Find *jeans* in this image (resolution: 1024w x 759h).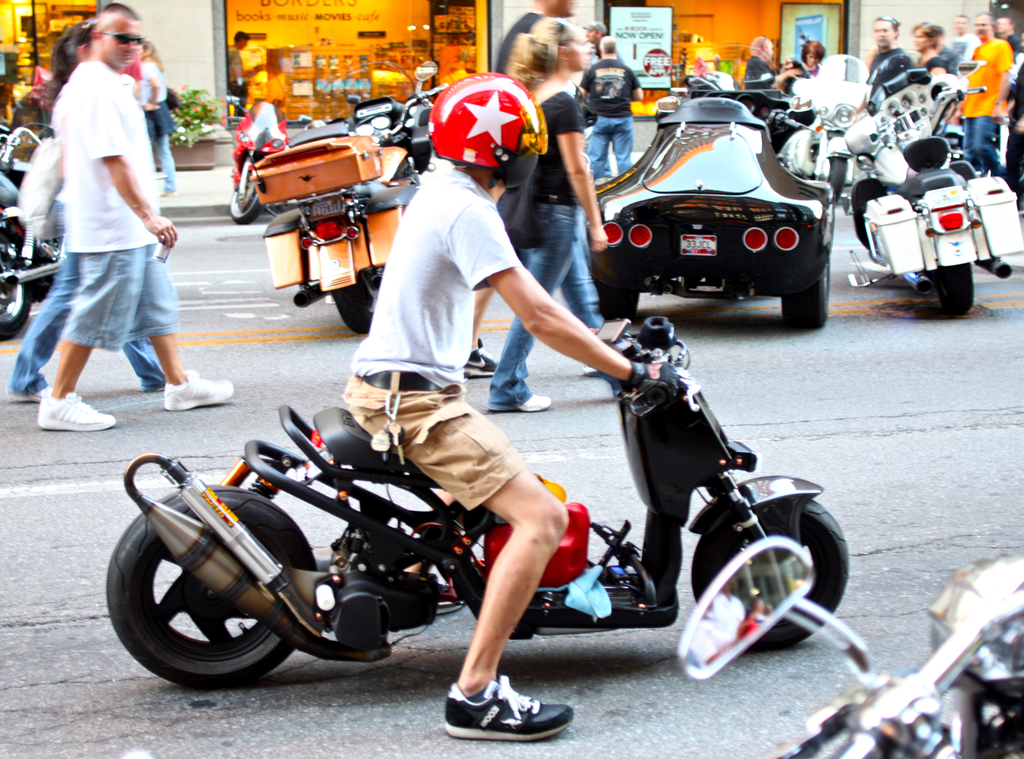
box=[965, 119, 1007, 174].
